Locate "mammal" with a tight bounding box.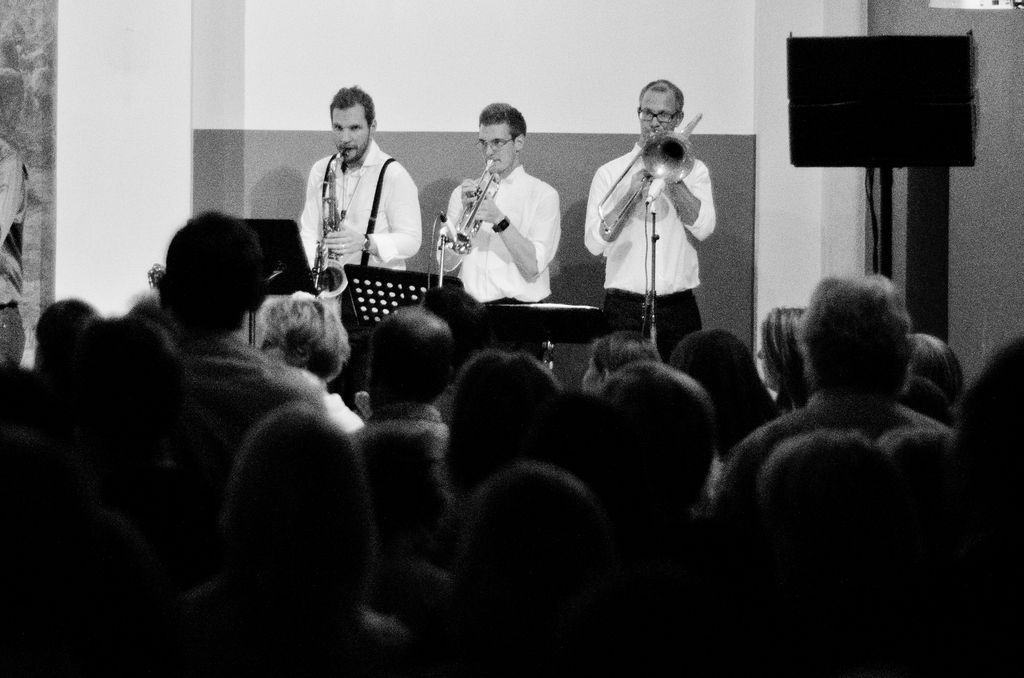
bbox=[0, 132, 35, 368].
